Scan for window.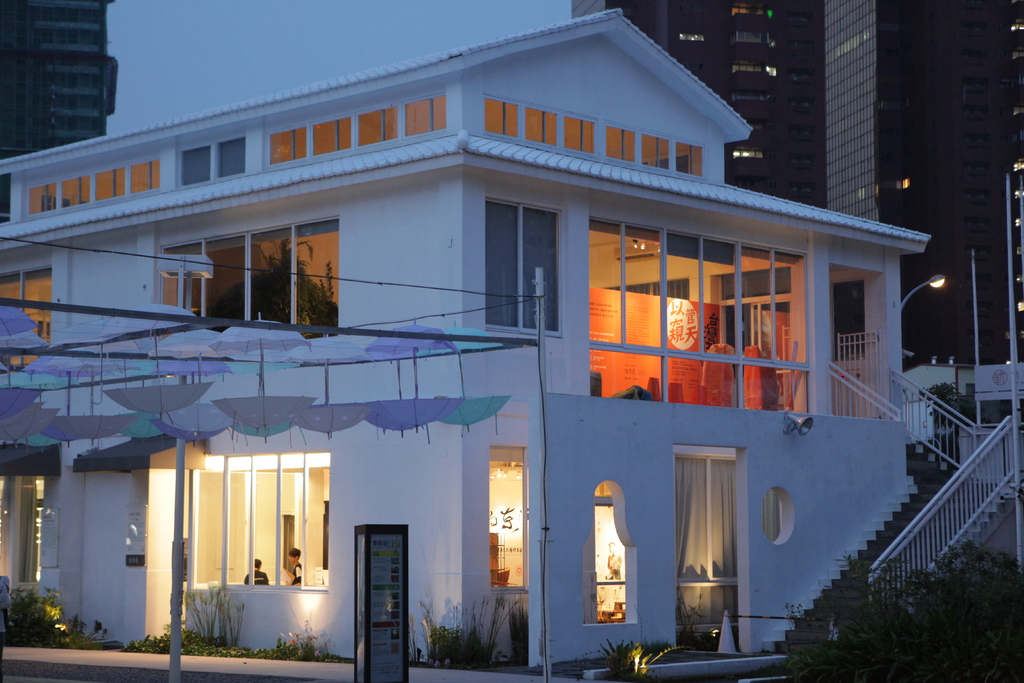
Scan result: x1=878 y1=128 x2=900 y2=137.
